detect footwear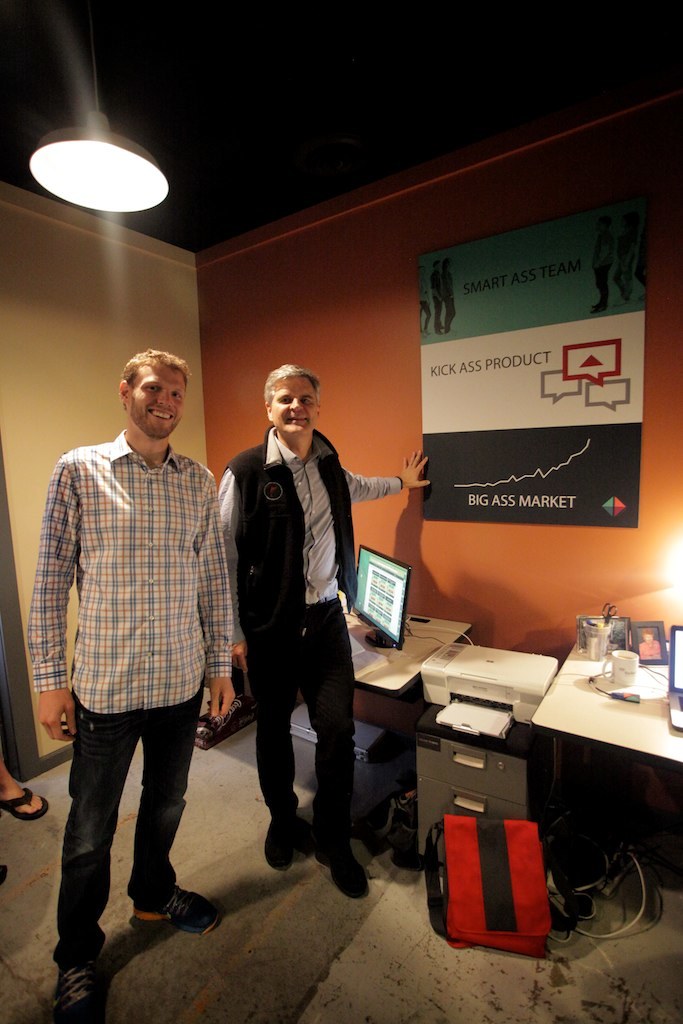
126 880 220 938
